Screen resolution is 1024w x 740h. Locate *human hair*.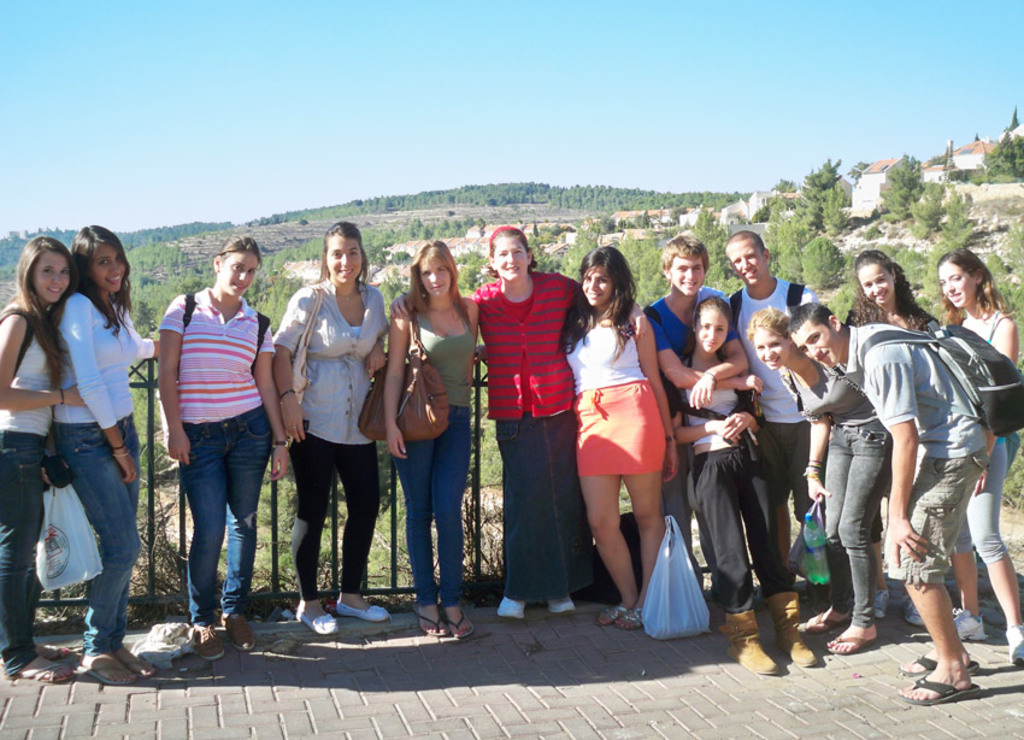
(left=664, top=231, right=711, bottom=282).
